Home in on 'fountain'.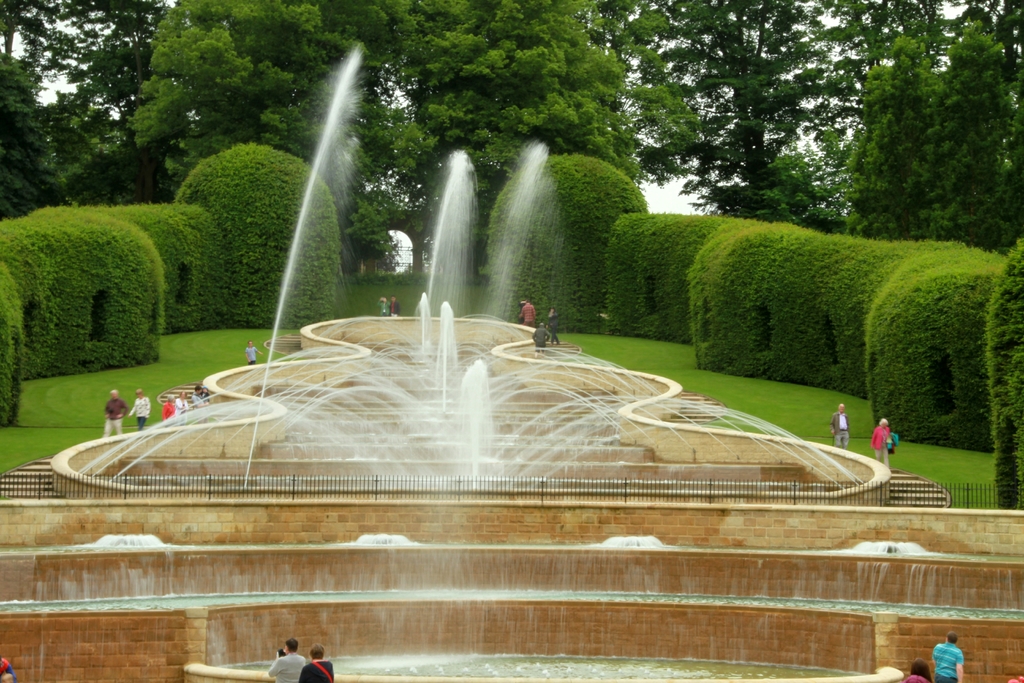
Homed in at (94,534,157,550).
